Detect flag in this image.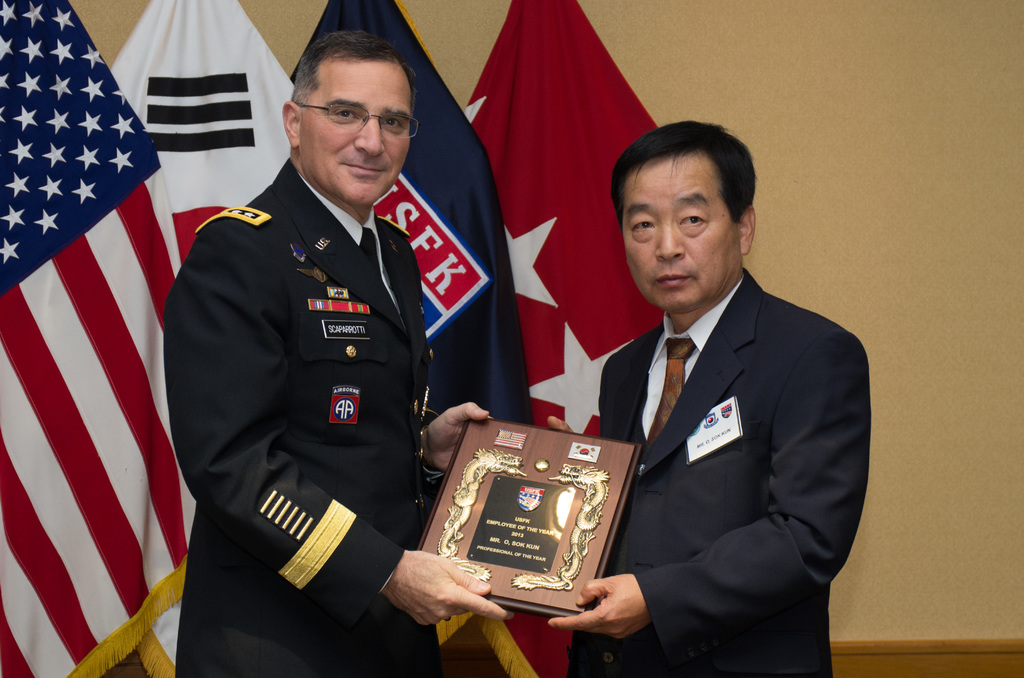
Detection: select_region(458, 0, 667, 677).
